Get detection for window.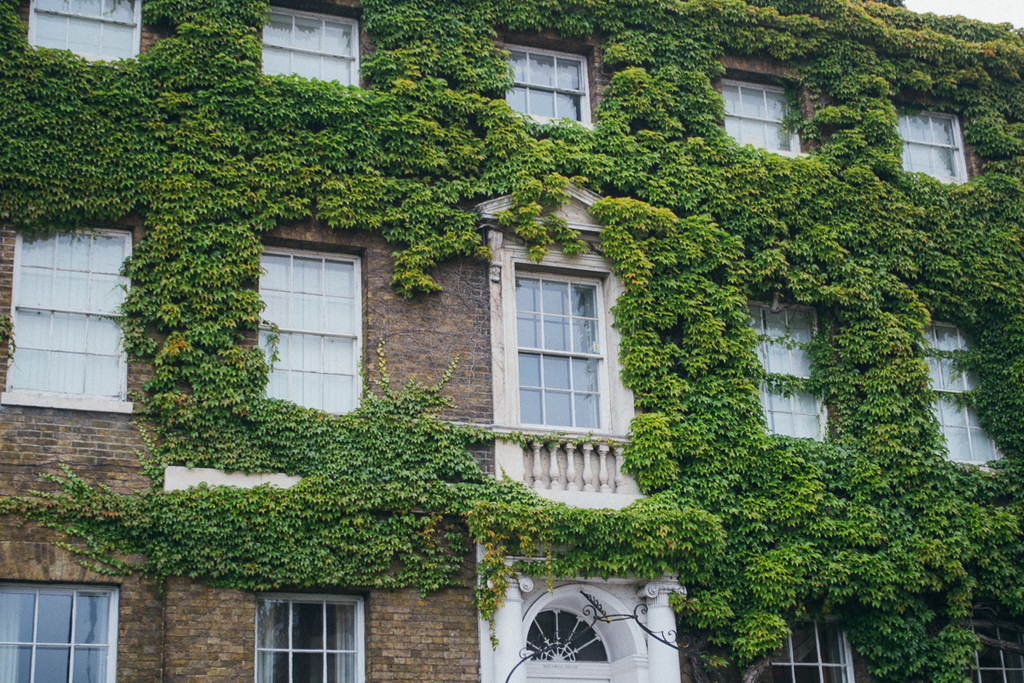
Detection: <box>894,99,971,178</box>.
